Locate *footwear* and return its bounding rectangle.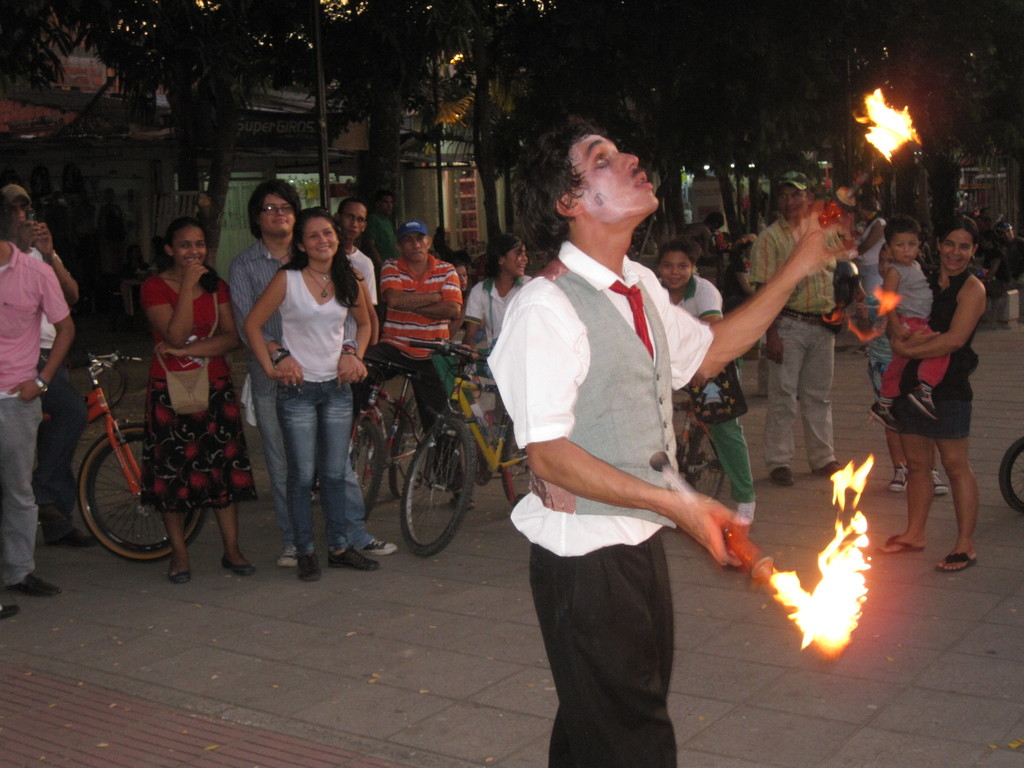
rect(298, 550, 322, 580).
